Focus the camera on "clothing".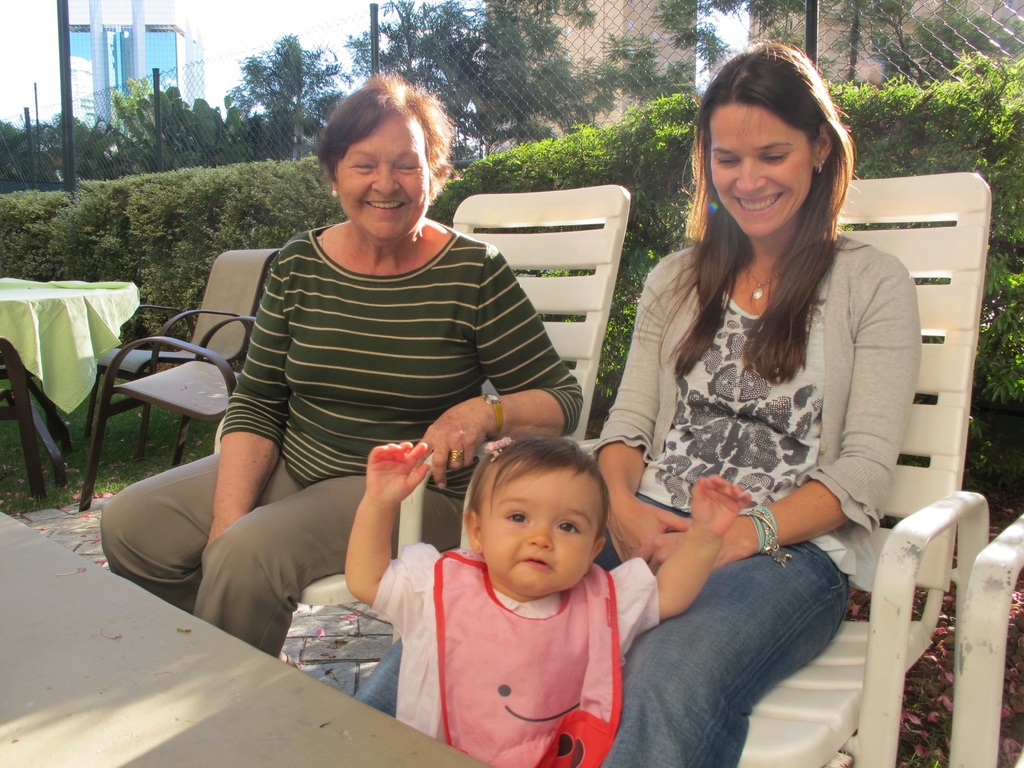
Focus region: select_region(380, 546, 642, 749).
